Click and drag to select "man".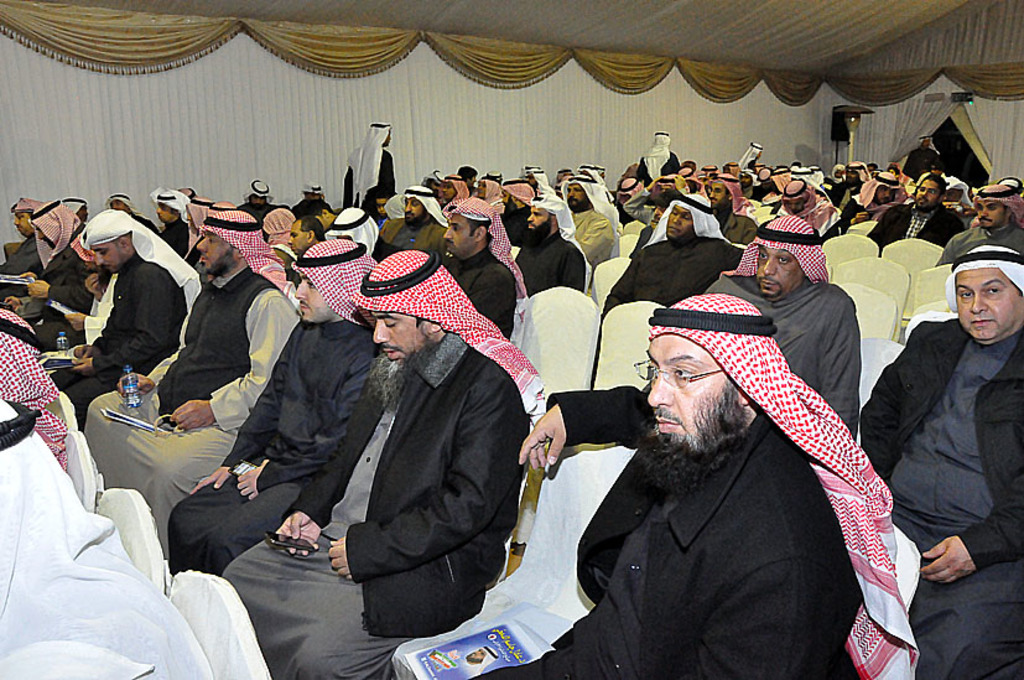
Selection: box(220, 239, 545, 679).
